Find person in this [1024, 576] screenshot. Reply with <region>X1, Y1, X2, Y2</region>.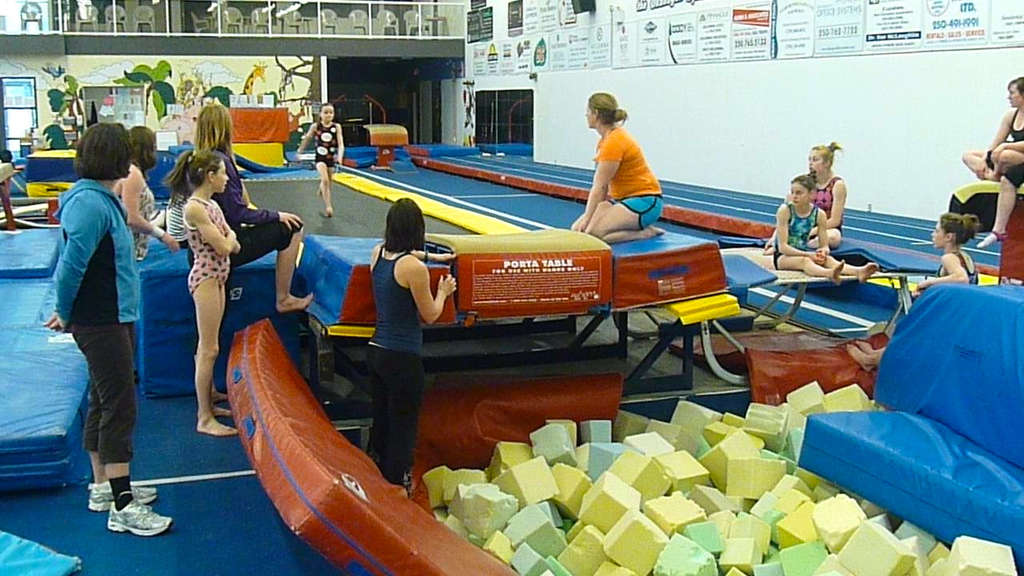
<region>298, 104, 341, 219</region>.
